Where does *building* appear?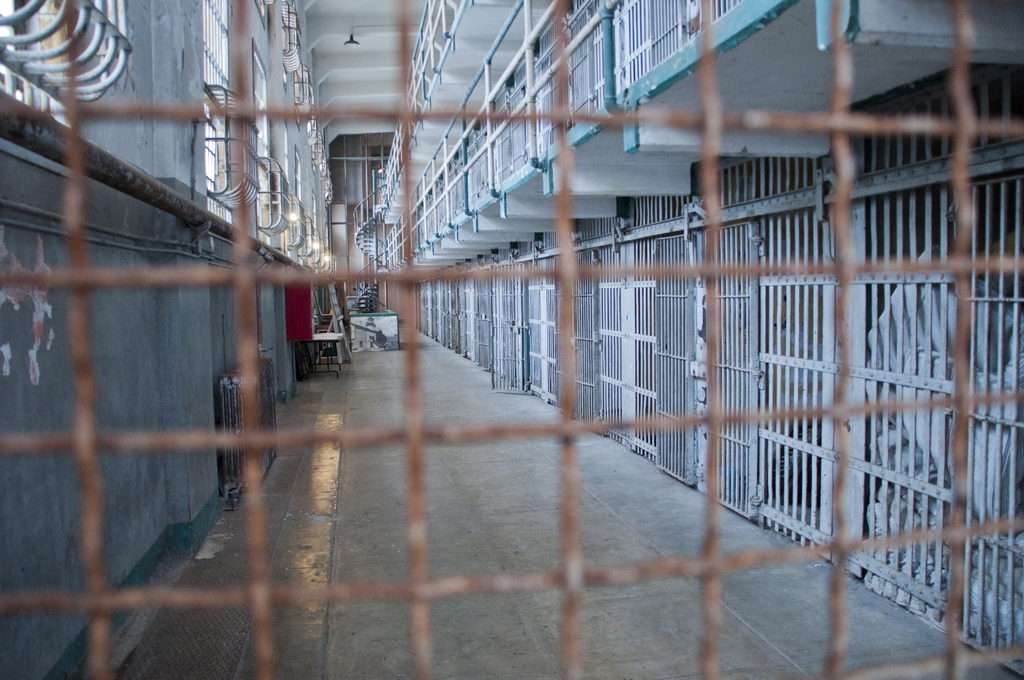
Appears at left=0, top=0, right=1023, bottom=679.
